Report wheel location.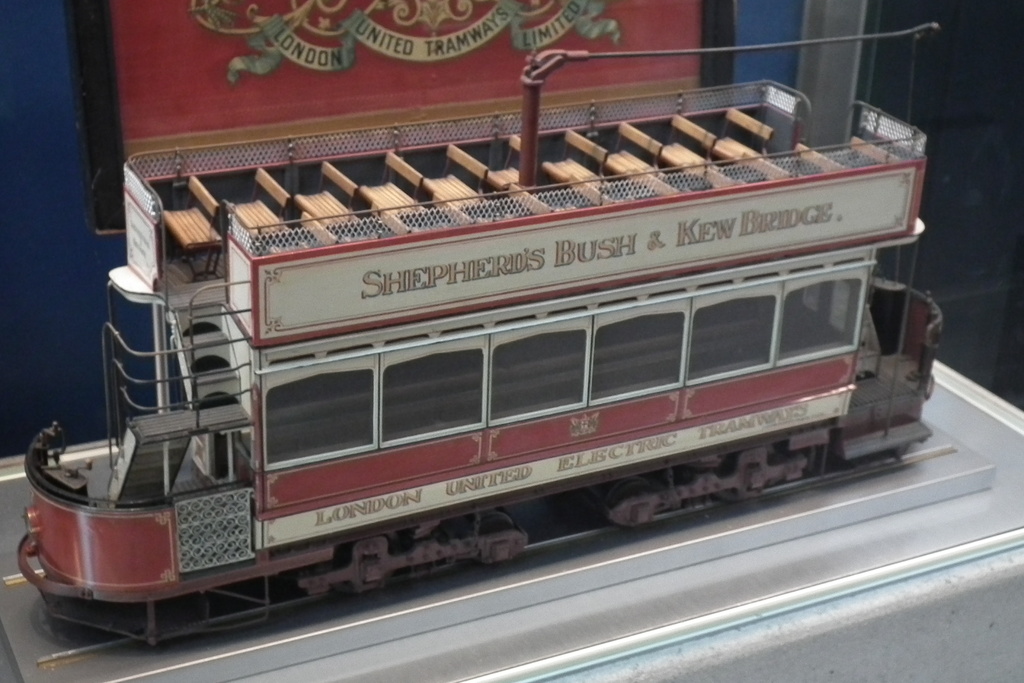
Report: bbox=(332, 580, 359, 593).
